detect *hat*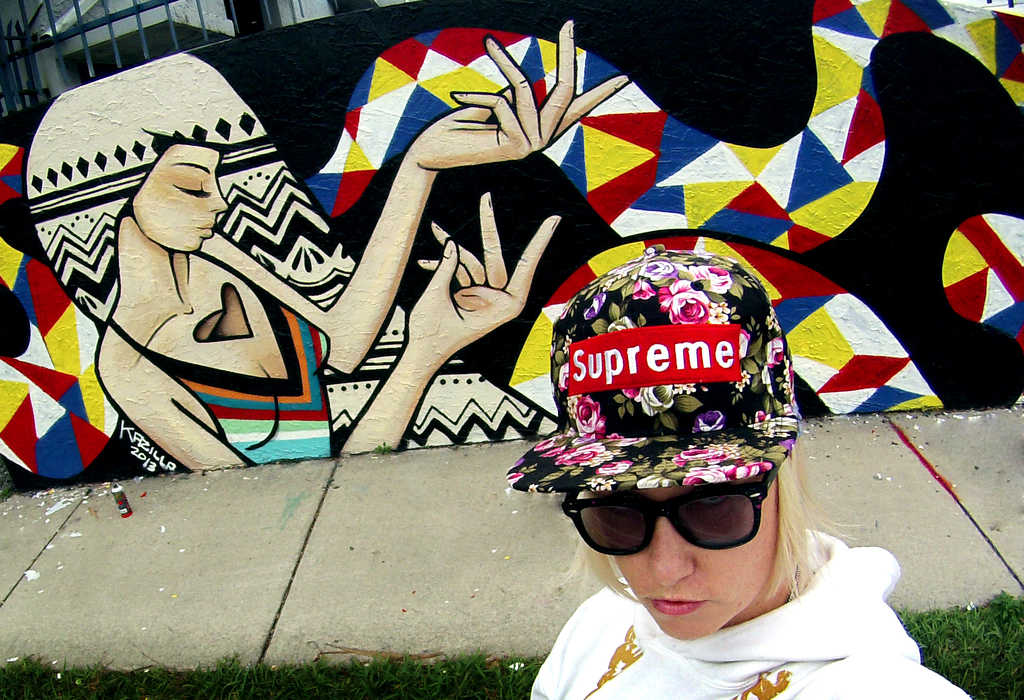
rect(504, 243, 806, 492)
